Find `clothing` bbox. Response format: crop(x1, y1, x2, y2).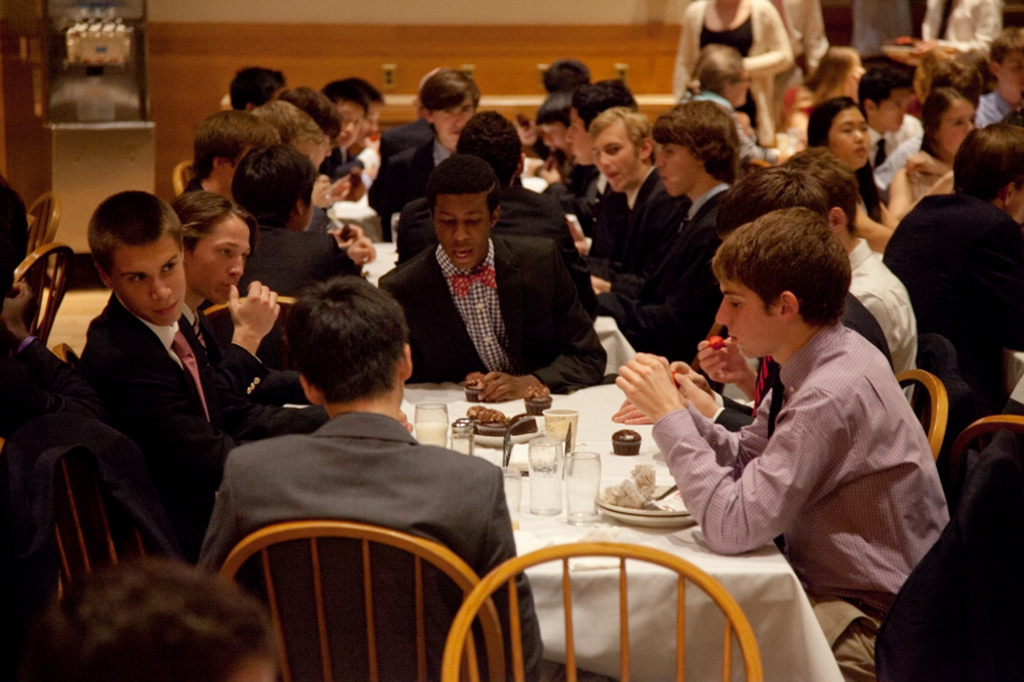
crop(877, 189, 1023, 409).
